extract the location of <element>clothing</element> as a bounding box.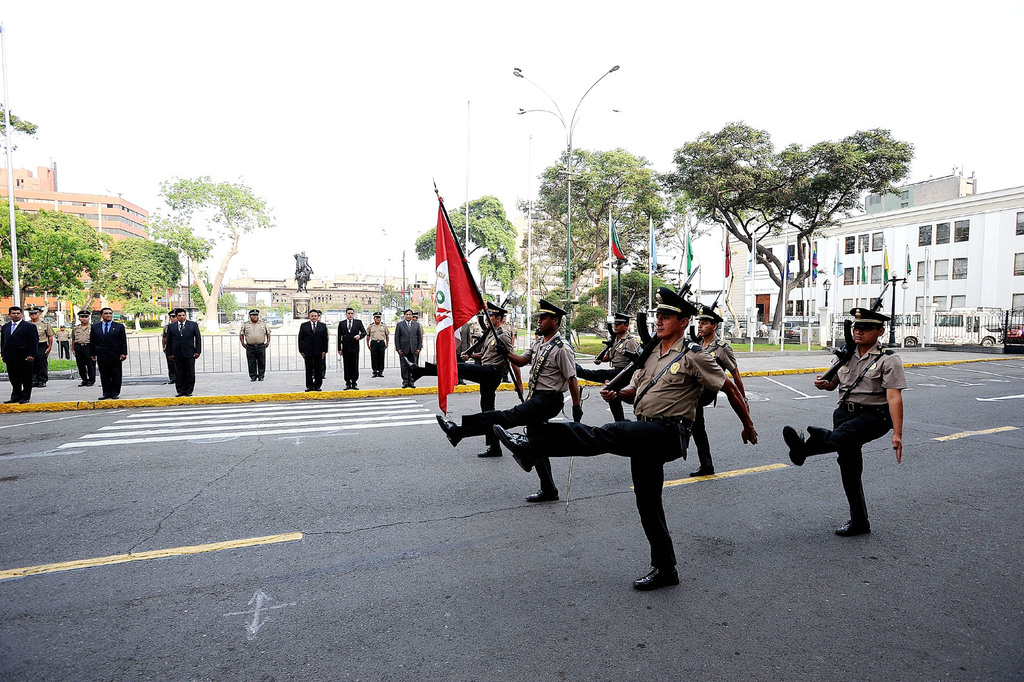
(159, 324, 172, 379).
